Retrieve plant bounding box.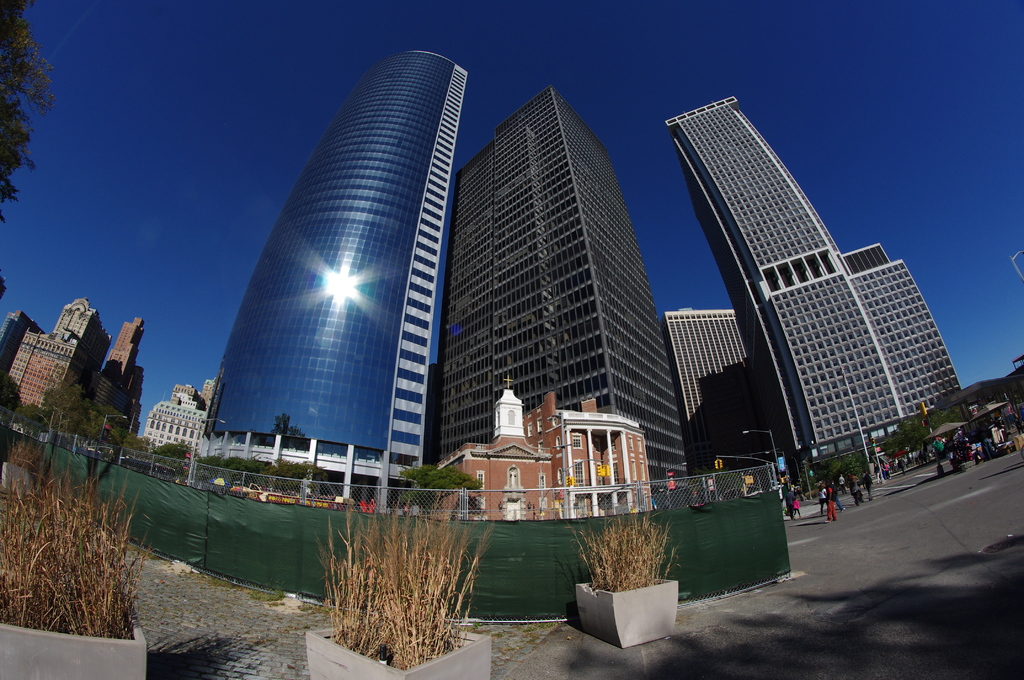
Bounding box: 1 435 163 640.
